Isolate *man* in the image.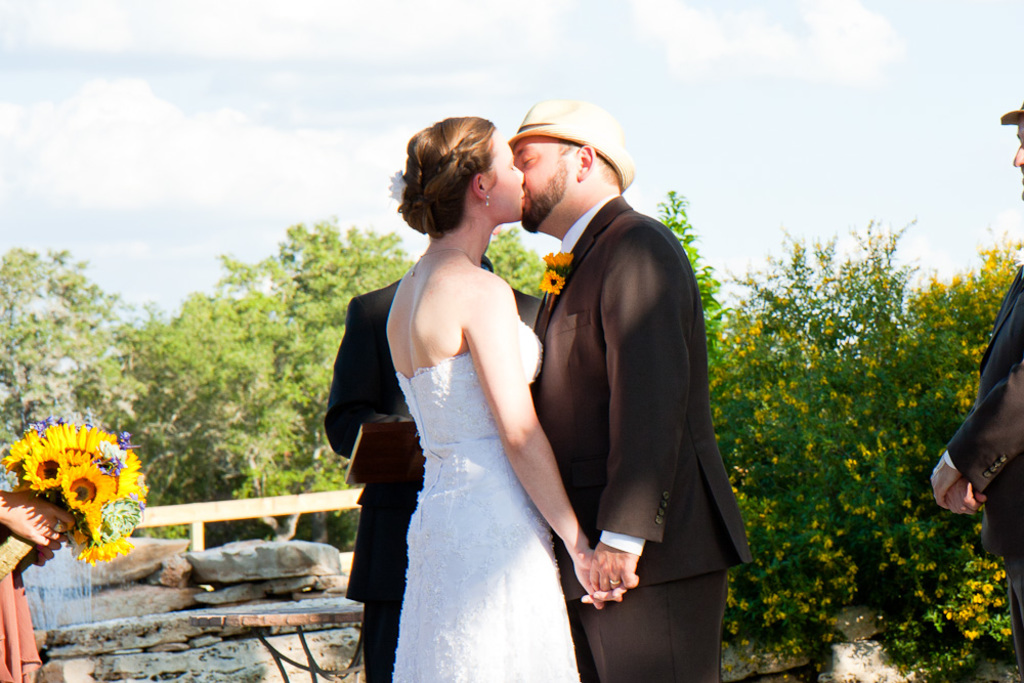
Isolated region: (left=510, top=114, right=751, bottom=673).
